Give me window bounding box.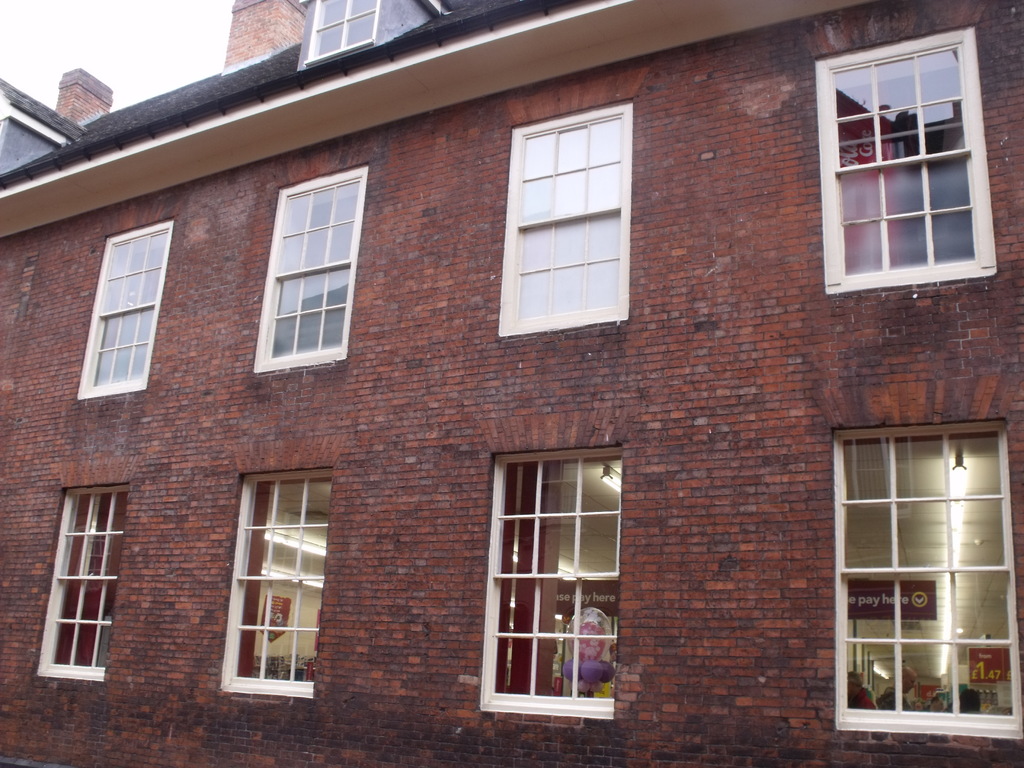
locate(817, 10, 999, 300).
